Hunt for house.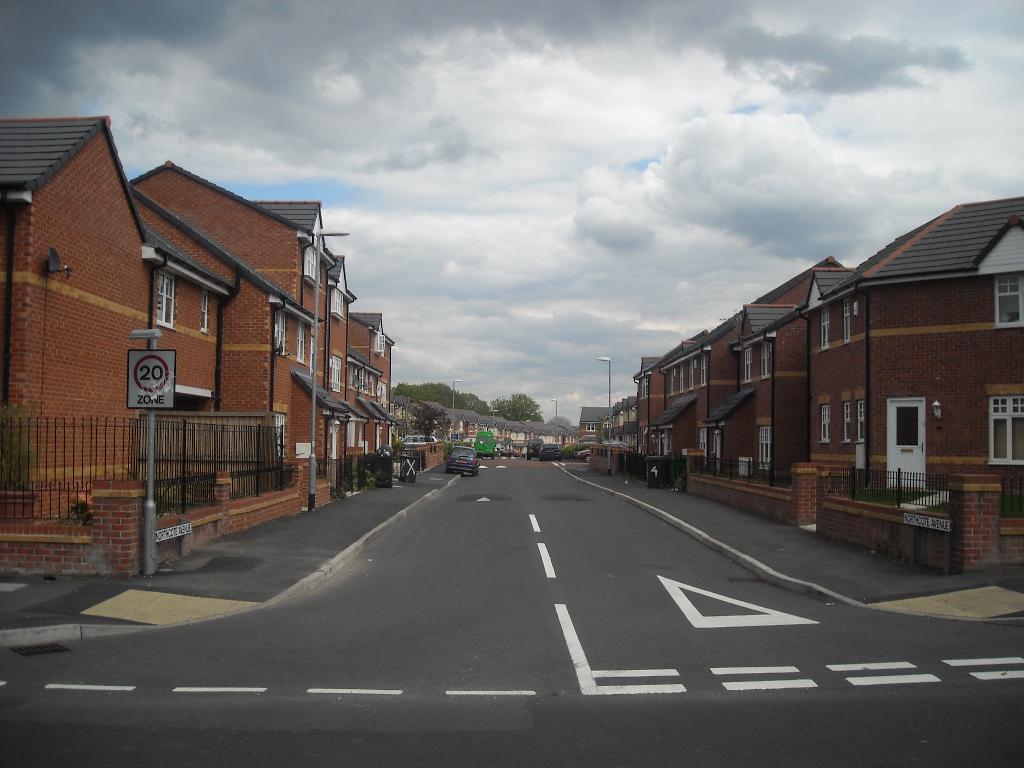
Hunted down at (x1=703, y1=192, x2=1023, y2=509).
